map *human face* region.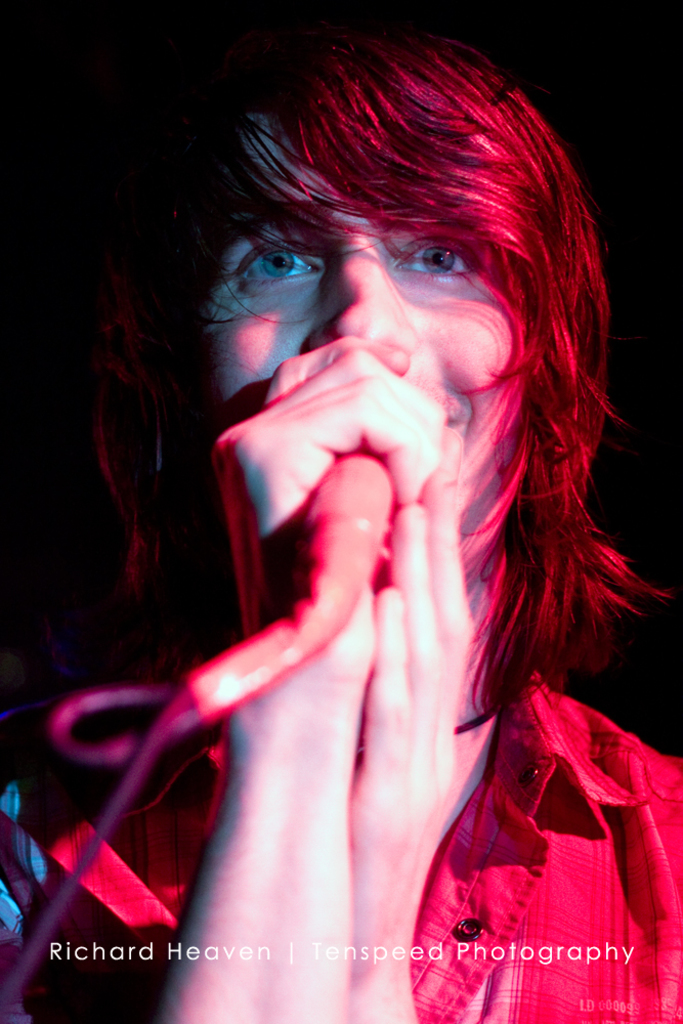
Mapped to 205:120:535:556.
